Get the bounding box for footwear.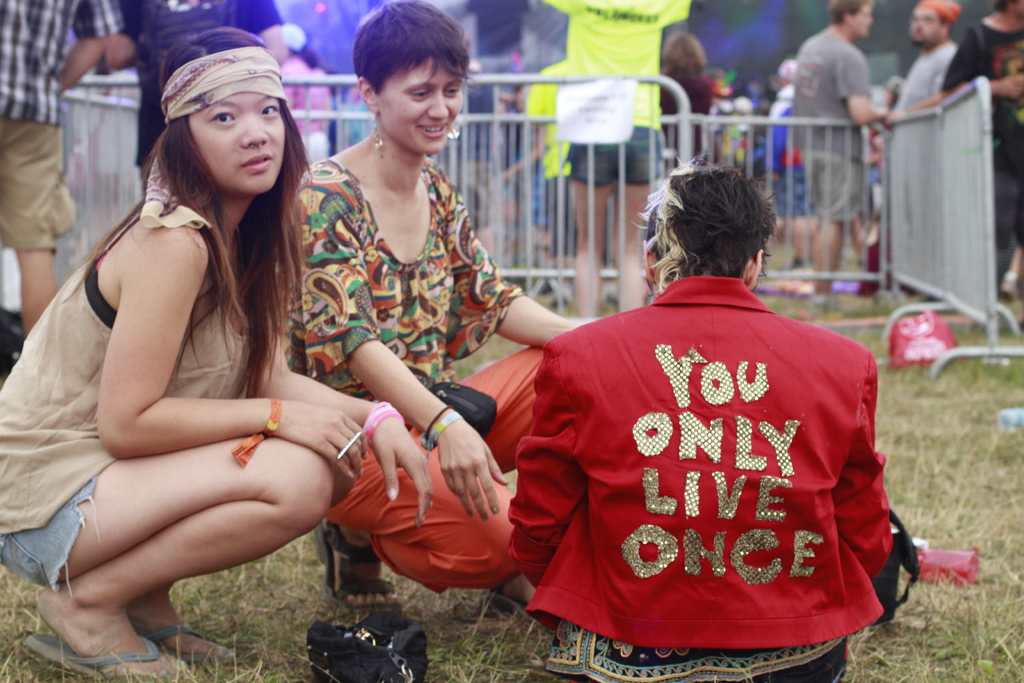
313, 515, 405, 619.
